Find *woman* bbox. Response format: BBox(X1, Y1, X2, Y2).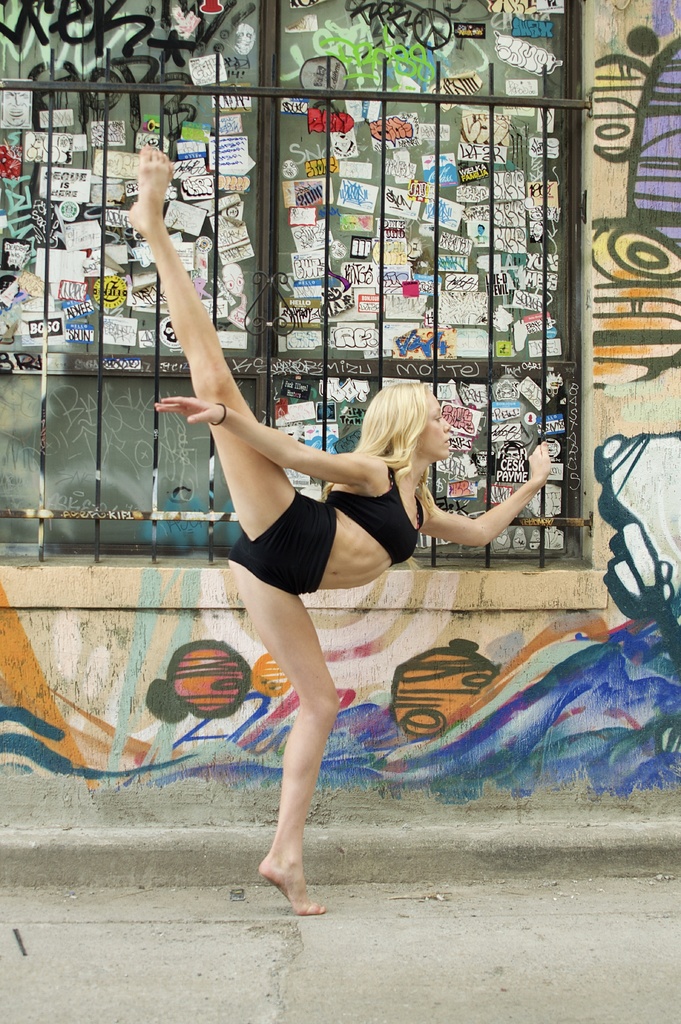
BBox(114, 142, 559, 918).
